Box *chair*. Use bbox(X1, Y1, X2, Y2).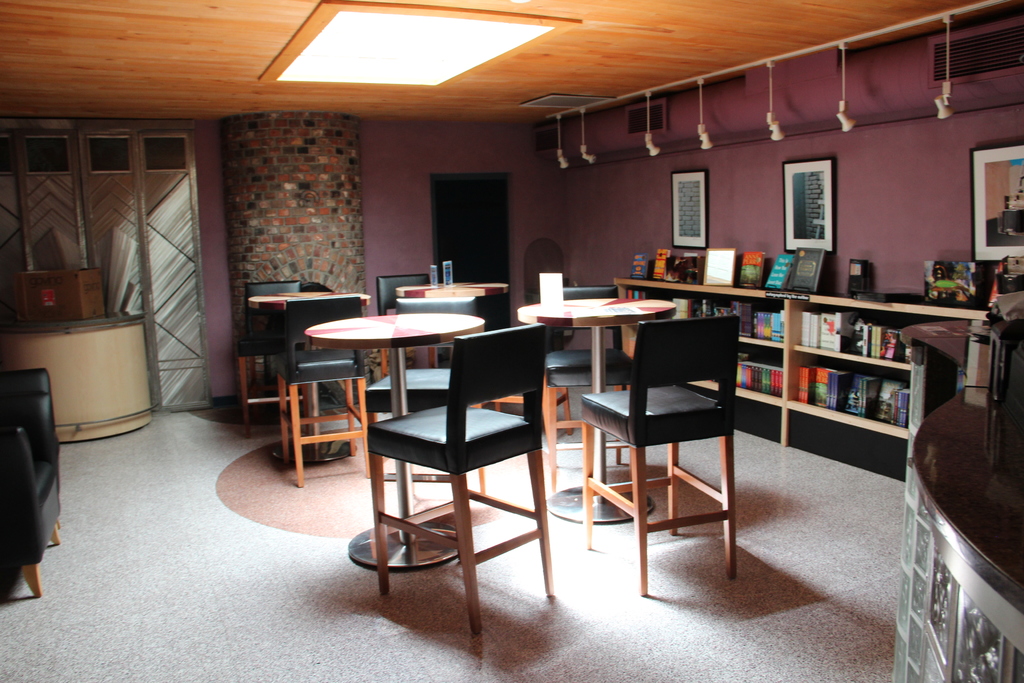
bbox(372, 270, 440, 378).
